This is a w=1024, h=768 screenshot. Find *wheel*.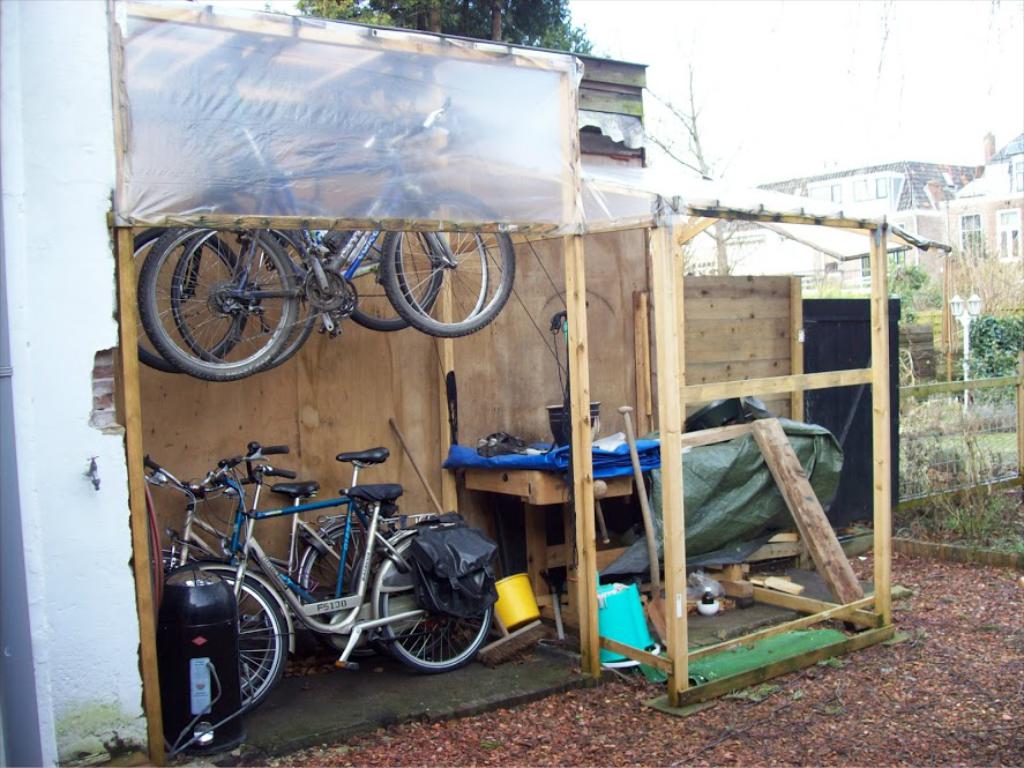
Bounding box: select_region(152, 540, 205, 565).
